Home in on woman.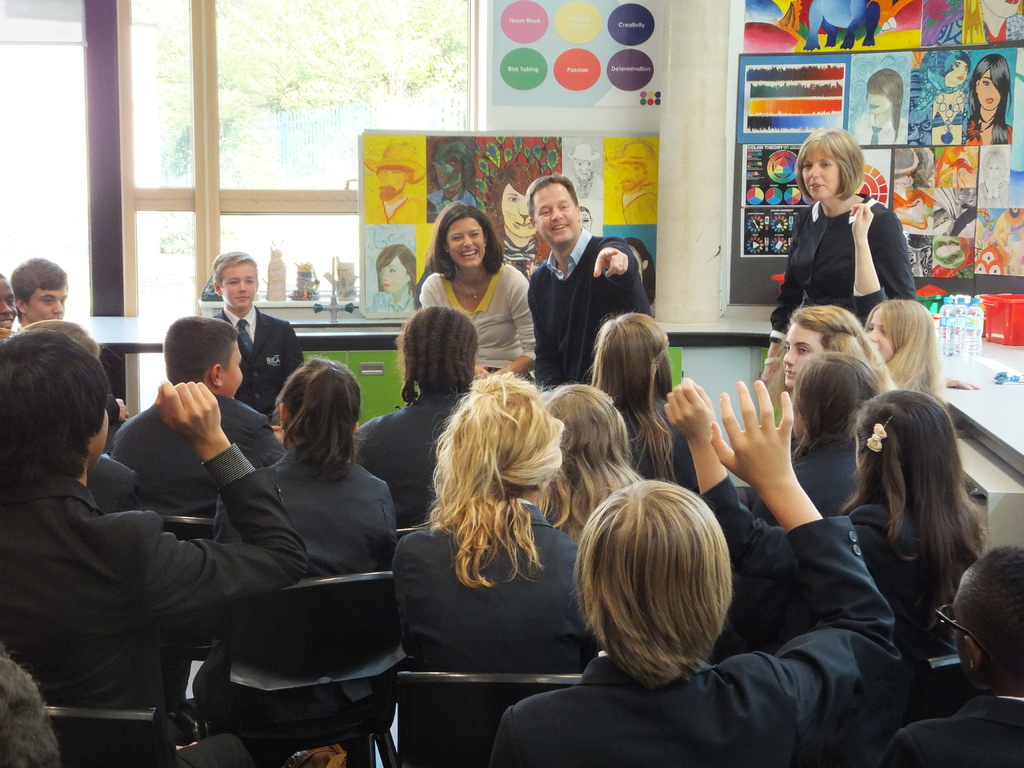
Homed in at x1=964 y1=53 x2=1013 y2=146.
